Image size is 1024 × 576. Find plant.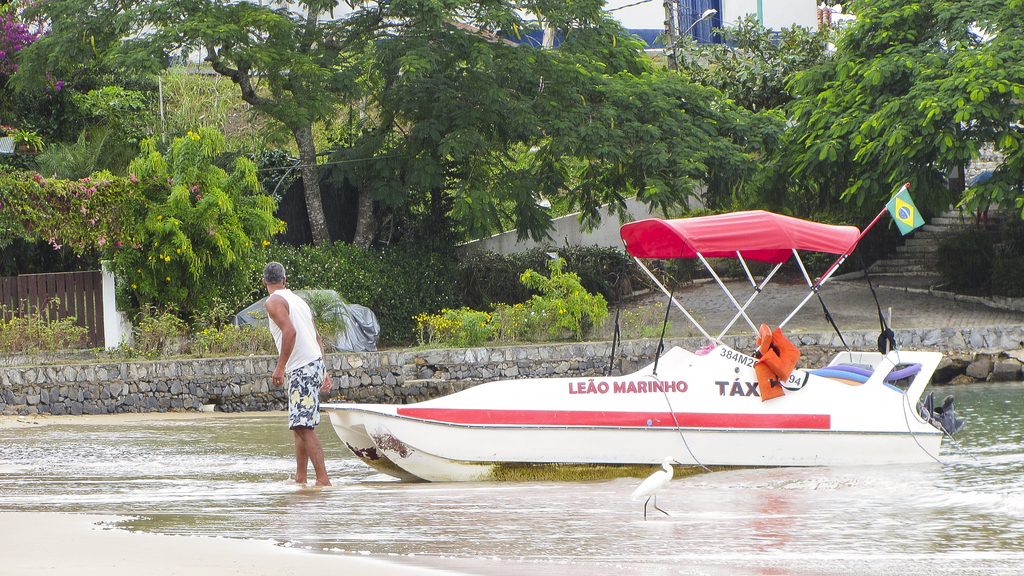
bbox=[449, 303, 496, 348].
